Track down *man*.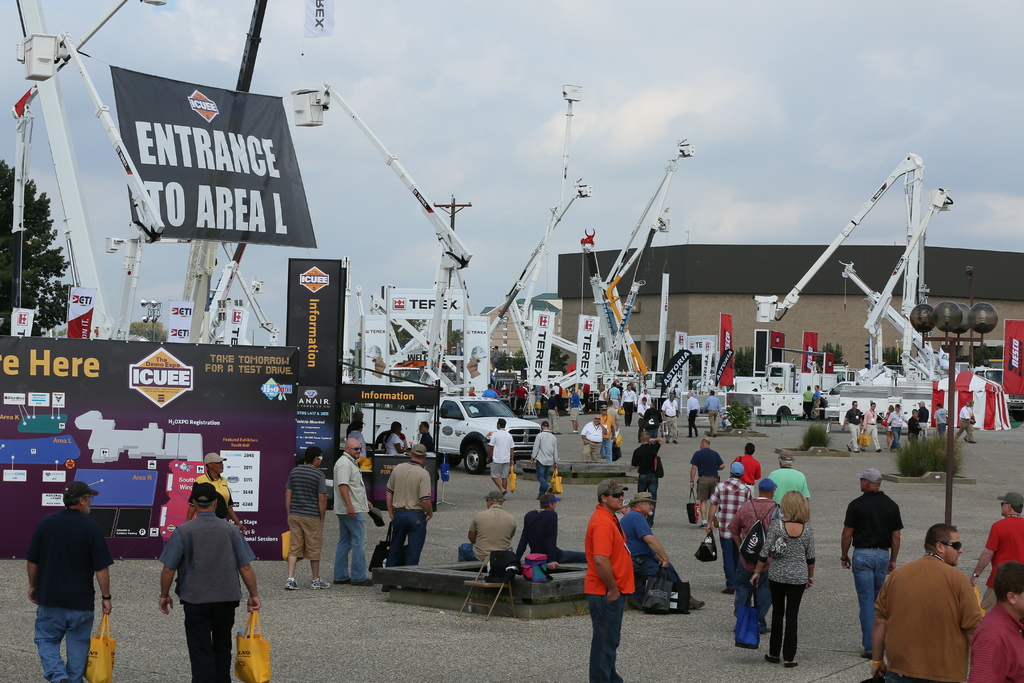
Tracked to detection(159, 487, 255, 682).
